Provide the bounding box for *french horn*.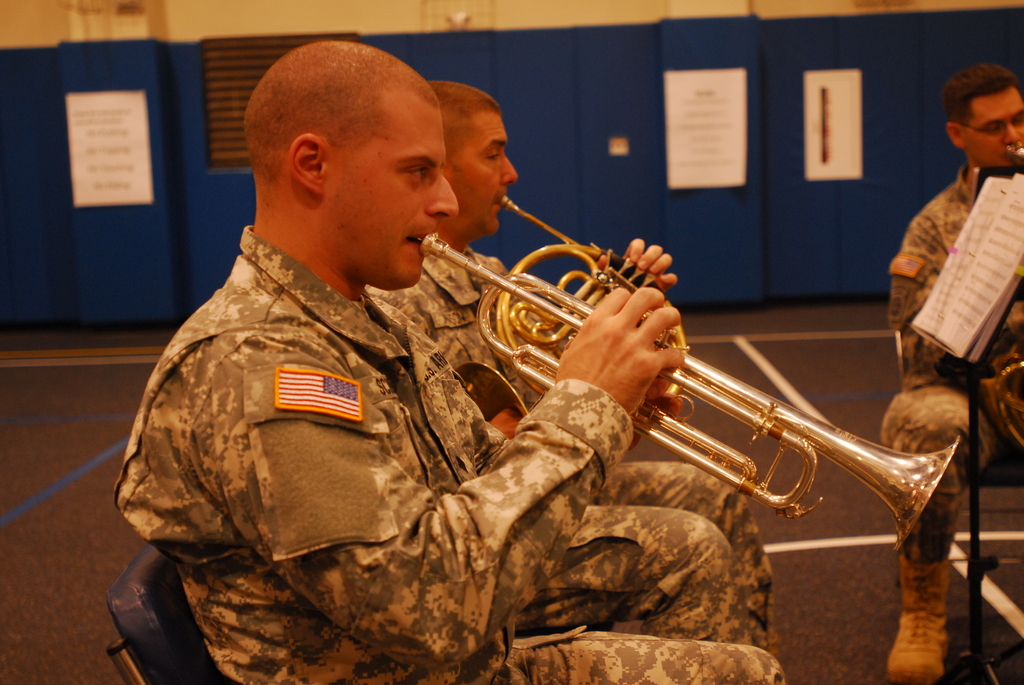
[x1=428, y1=237, x2=950, y2=509].
